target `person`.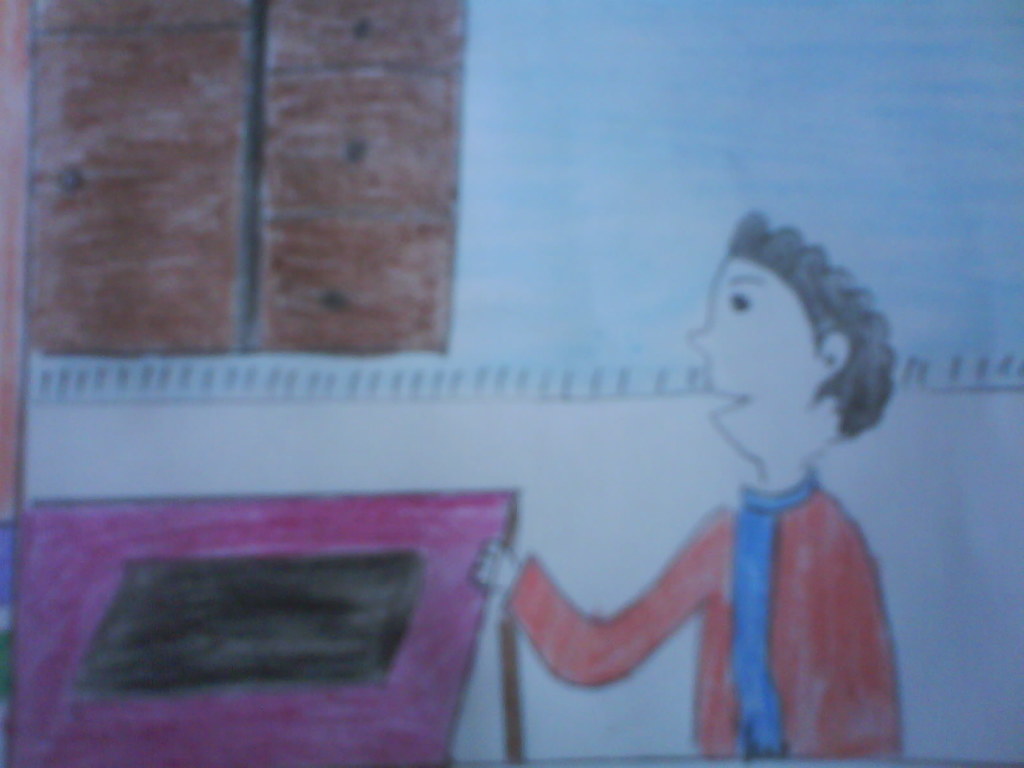
Target region: bbox=(467, 216, 898, 753).
